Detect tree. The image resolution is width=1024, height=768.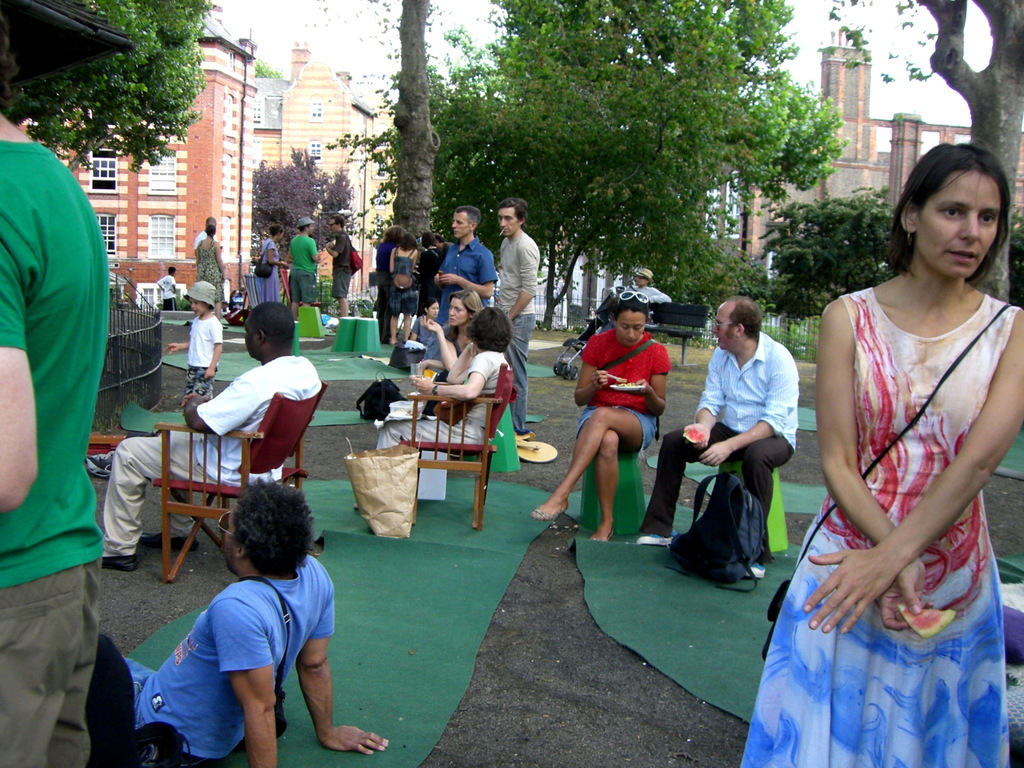
locate(310, 0, 387, 248).
